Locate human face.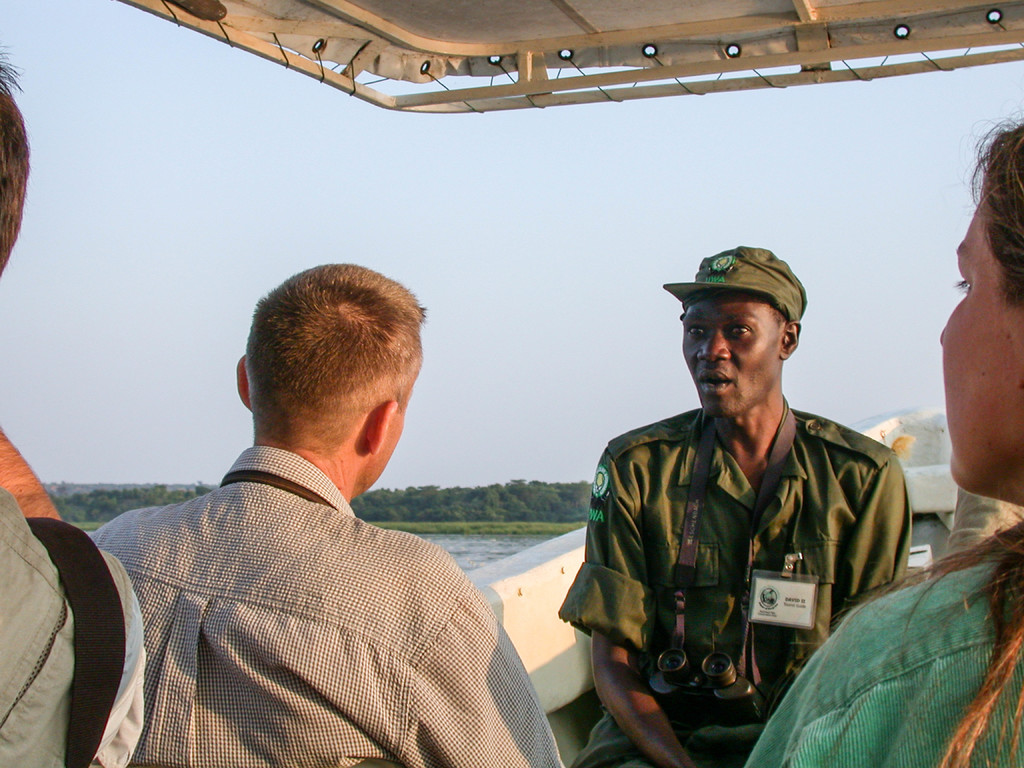
Bounding box: box(683, 292, 783, 415).
